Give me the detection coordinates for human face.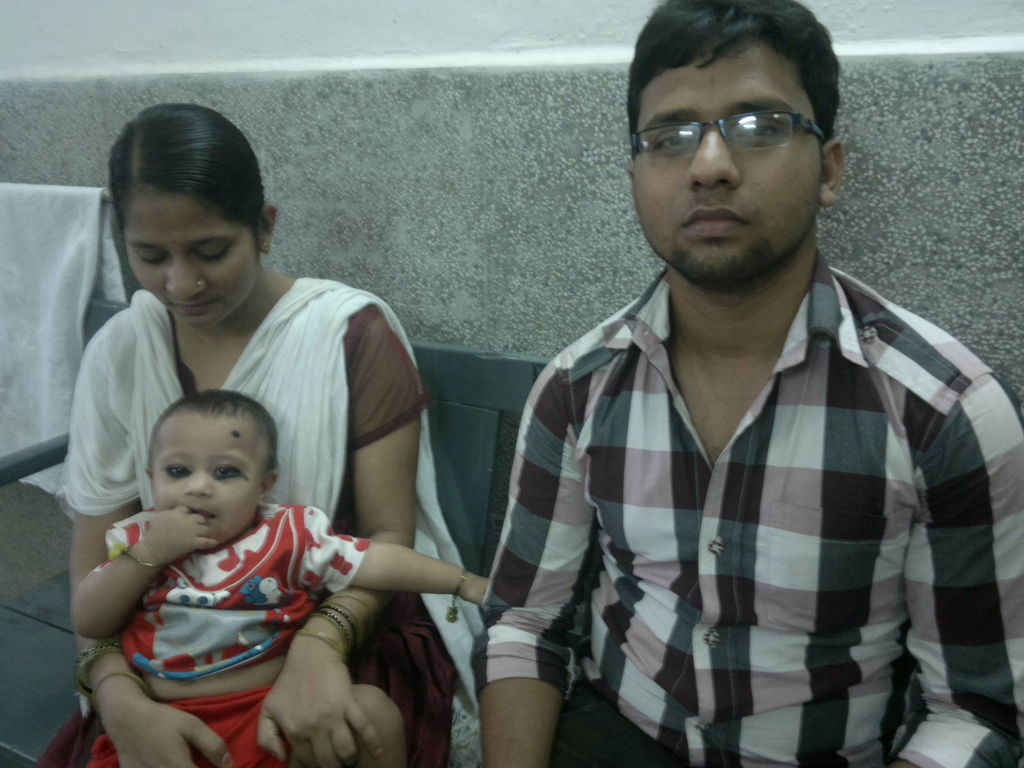
[left=154, top=415, right=262, bottom=543].
